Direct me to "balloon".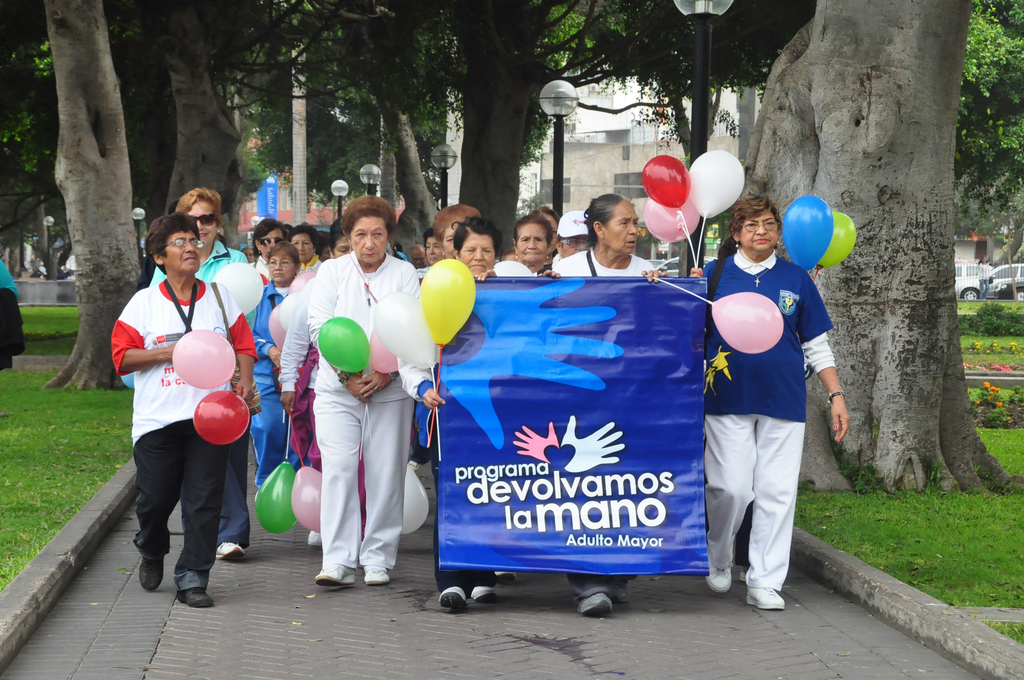
Direction: 266, 309, 287, 353.
